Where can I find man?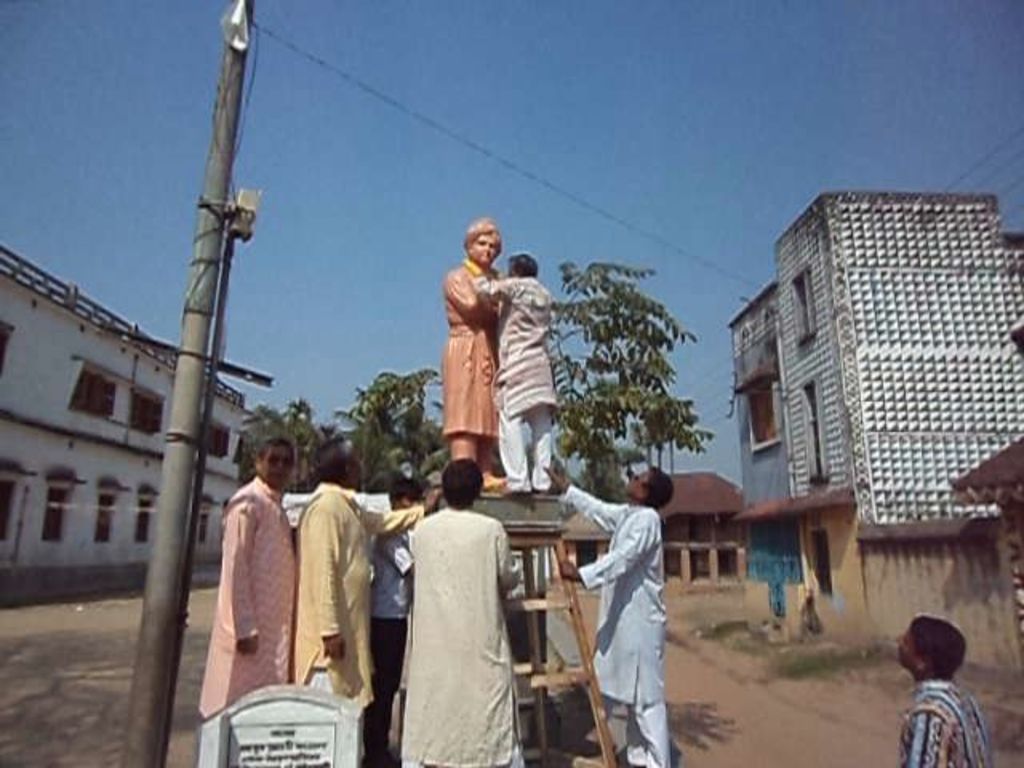
You can find it at l=587, t=459, r=685, b=757.
